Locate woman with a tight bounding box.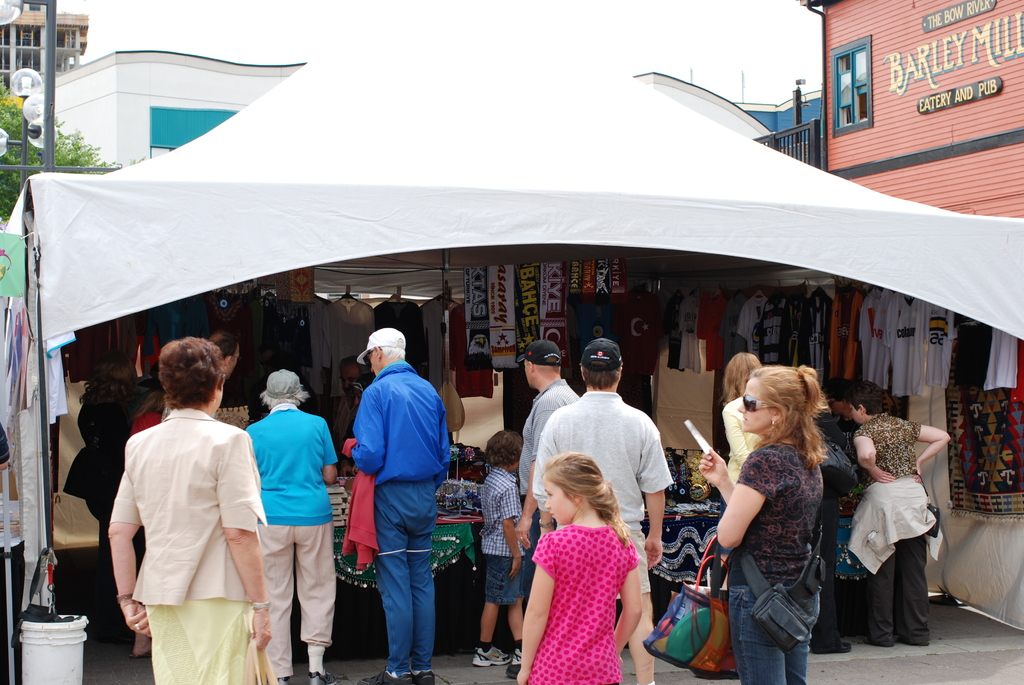
(x1=724, y1=354, x2=766, y2=482).
